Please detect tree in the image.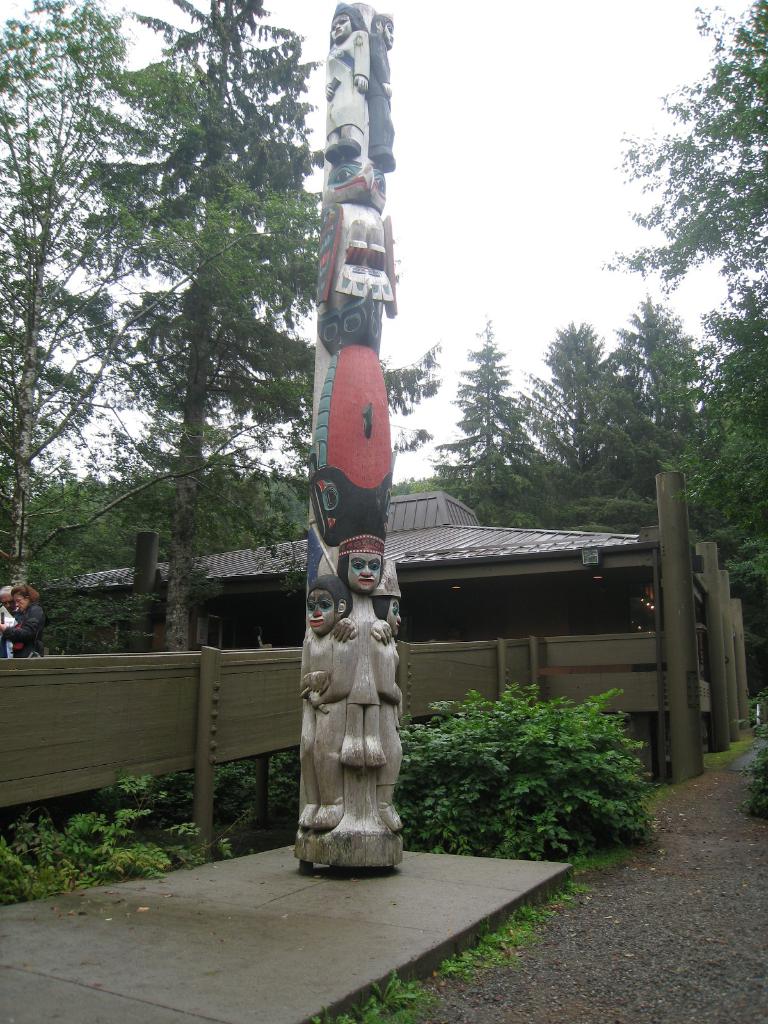
<bbox>611, 311, 713, 477</bbox>.
